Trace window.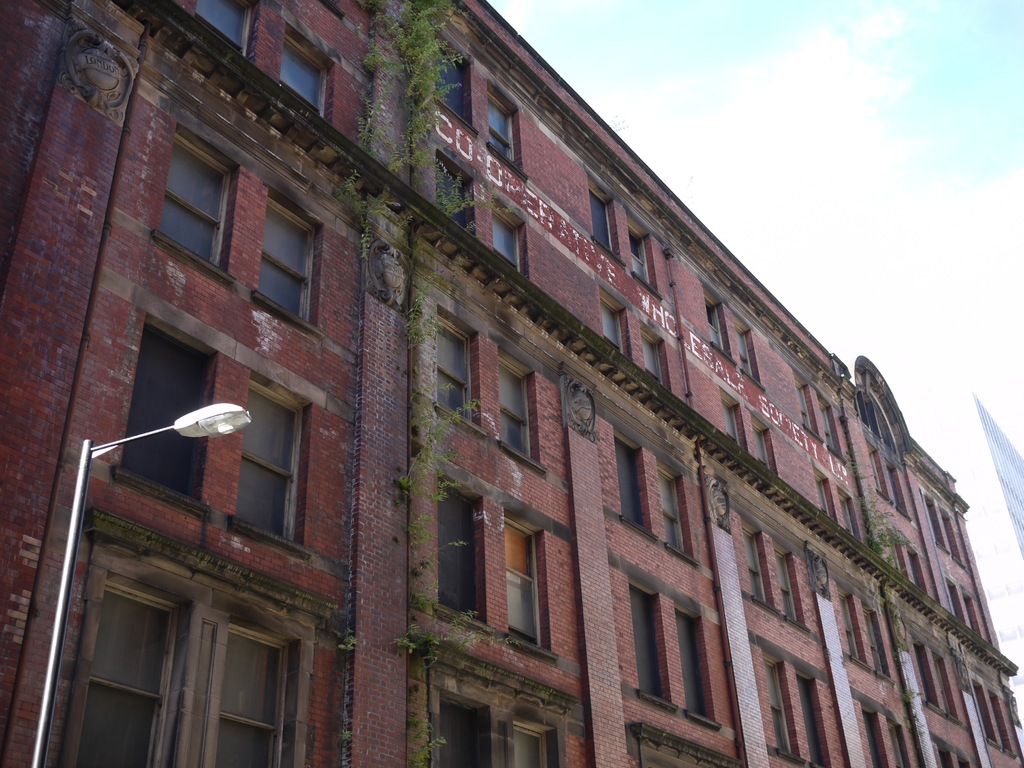
Traced to <bbox>856, 685, 913, 767</bbox>.
